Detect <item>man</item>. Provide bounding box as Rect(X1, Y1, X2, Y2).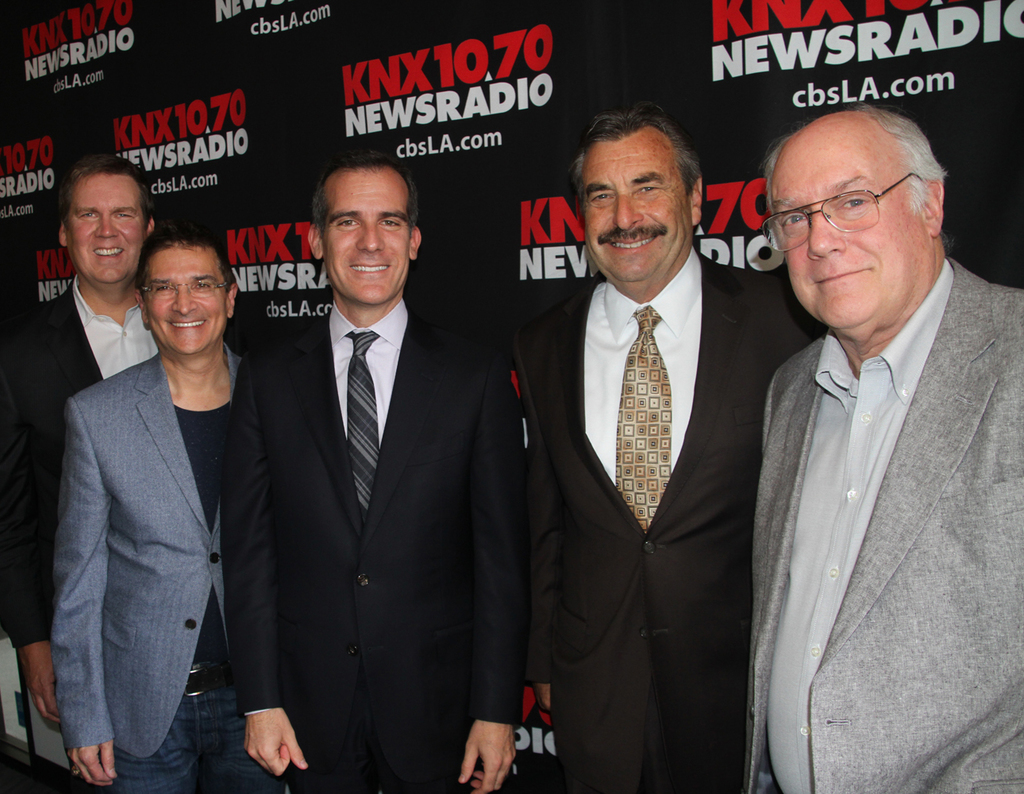
Rect(722, 76, 1020, 793).
